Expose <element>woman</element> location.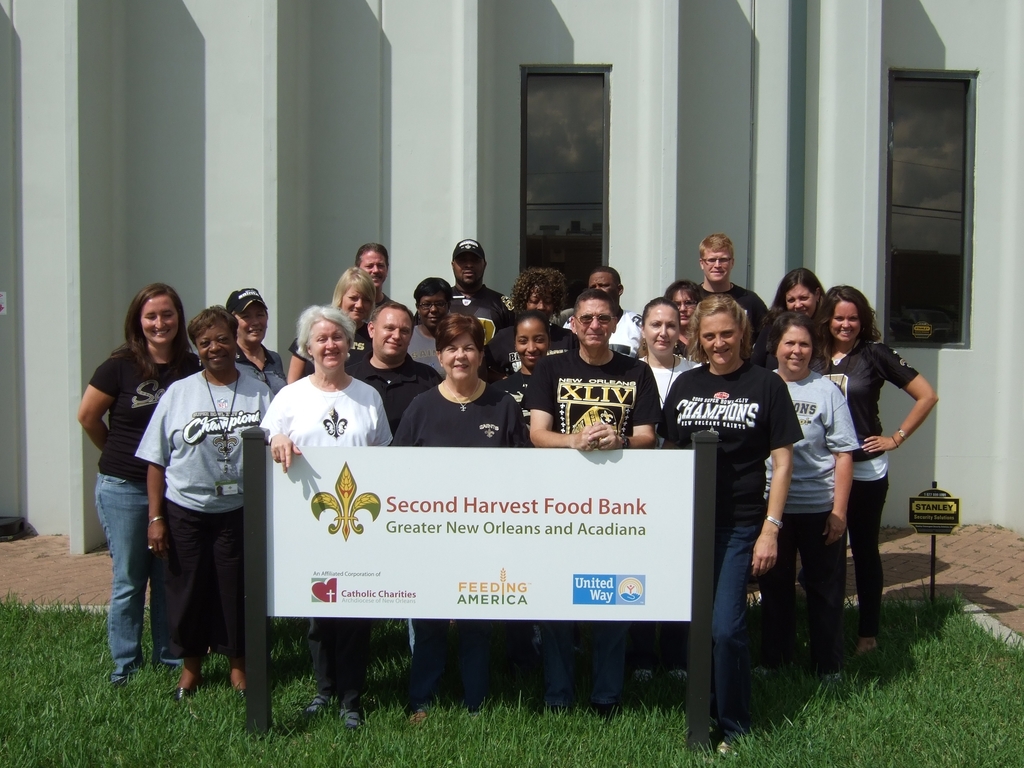
Exposed at (left=495, top=307, right=553, bottom=431).
